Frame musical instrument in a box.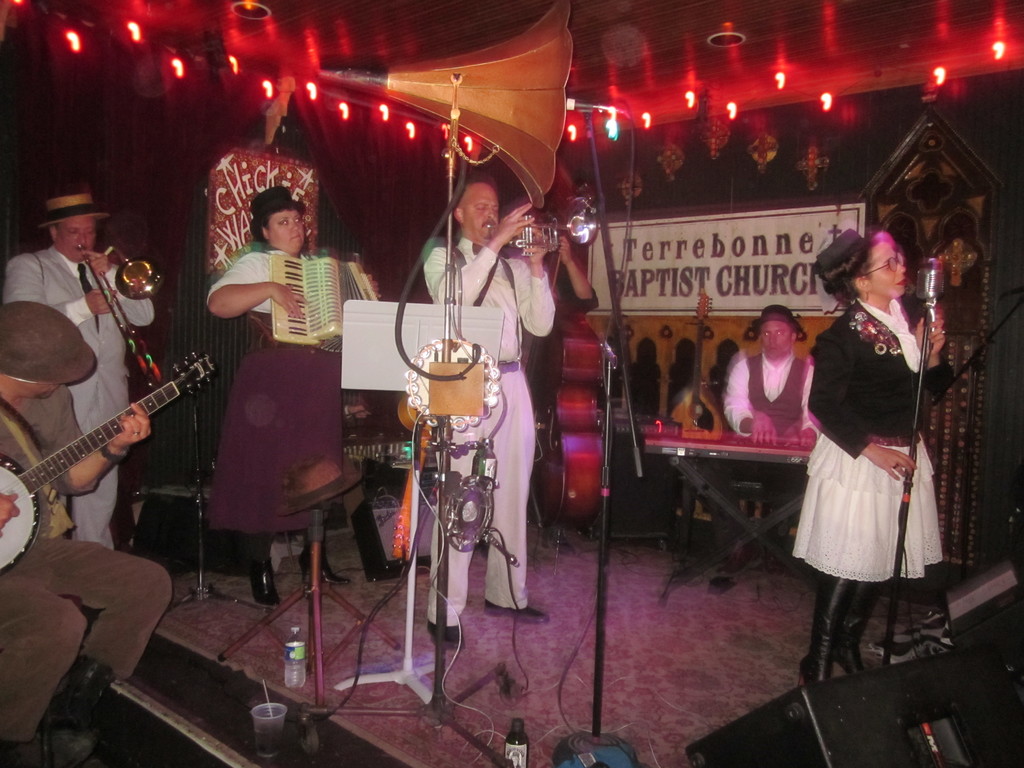
region(479, 186, 601, 264).
